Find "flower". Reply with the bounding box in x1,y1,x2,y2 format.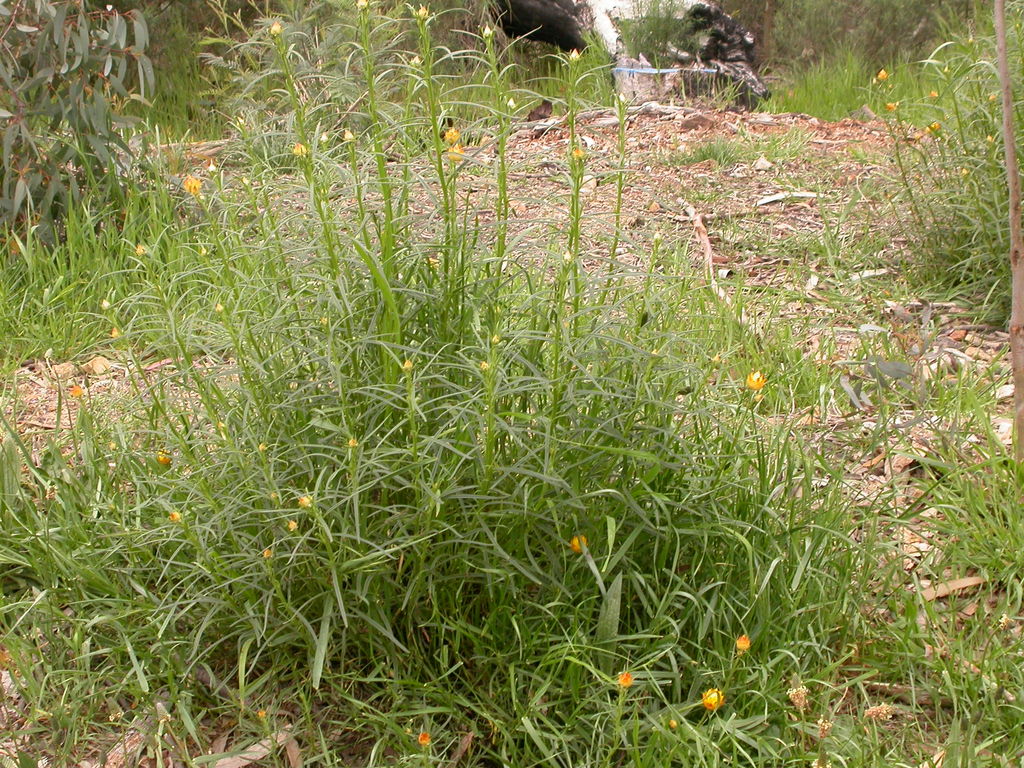
138,244,144,257.
